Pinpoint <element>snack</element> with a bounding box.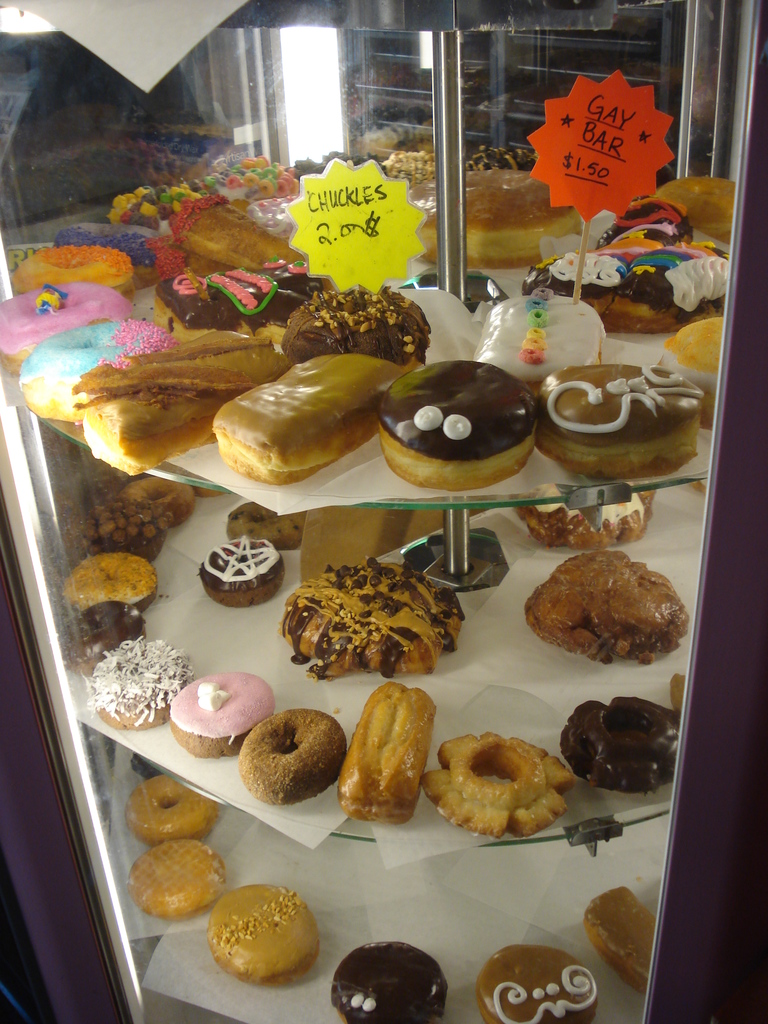
203/147/321/225.
